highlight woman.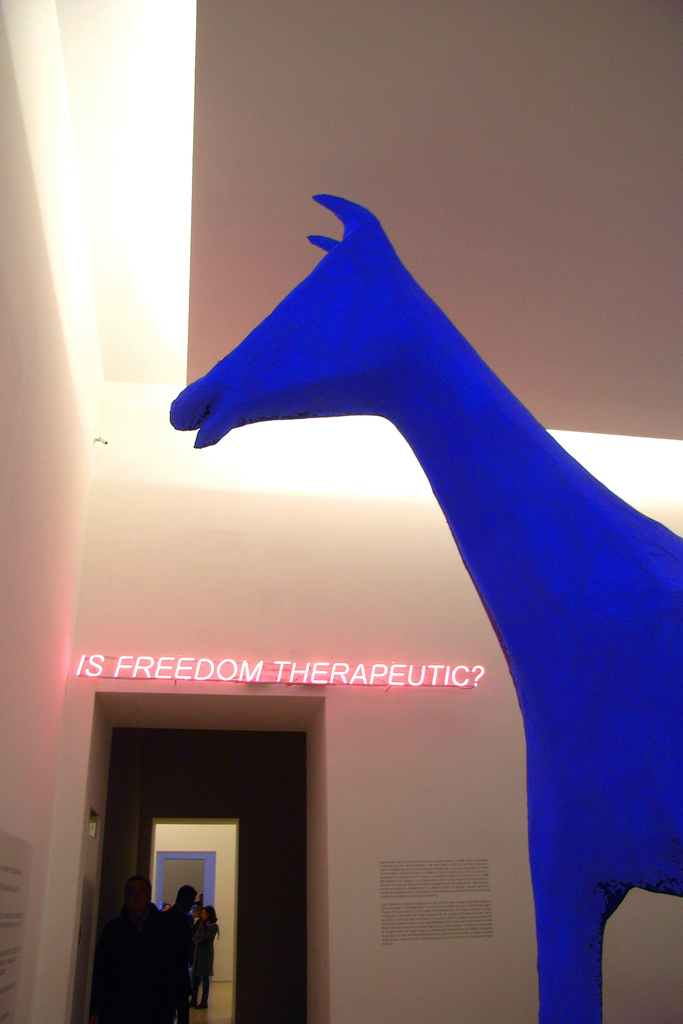
Highlighted region: bbox=[185, 906, 221, 1007].
